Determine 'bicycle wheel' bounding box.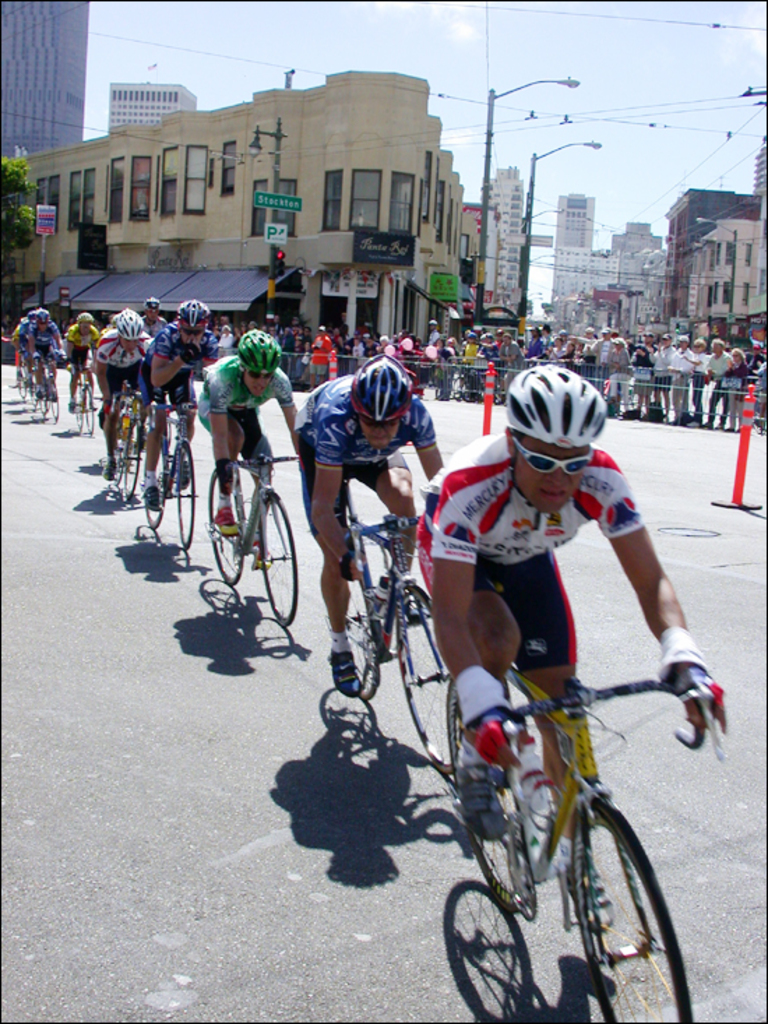
Determined: (x1=461, y1=386, x2=478, y2=404).
